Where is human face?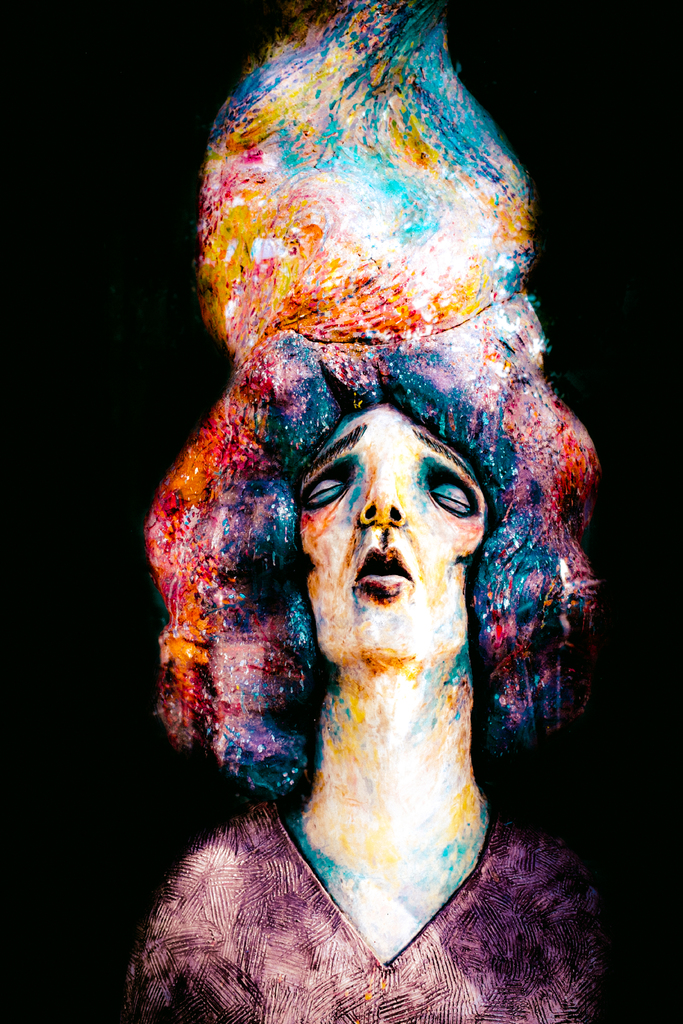
(299,404,487,662).
